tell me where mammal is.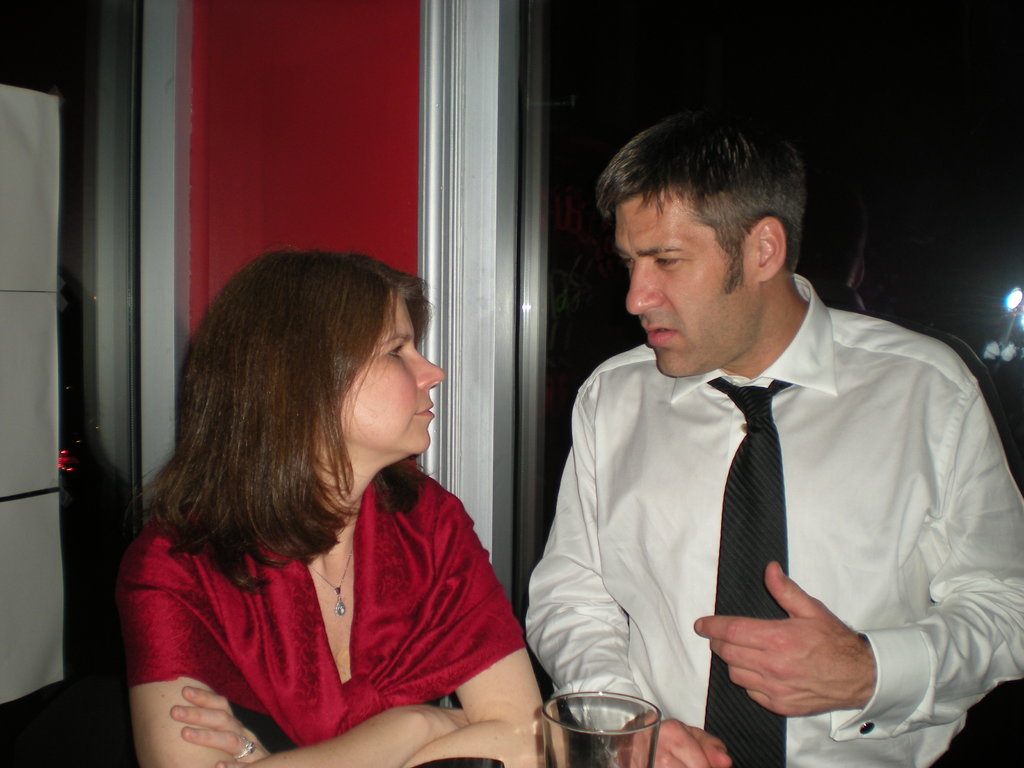
mammal is at (x1=524, y1=104, x2=1023, y2=767).
